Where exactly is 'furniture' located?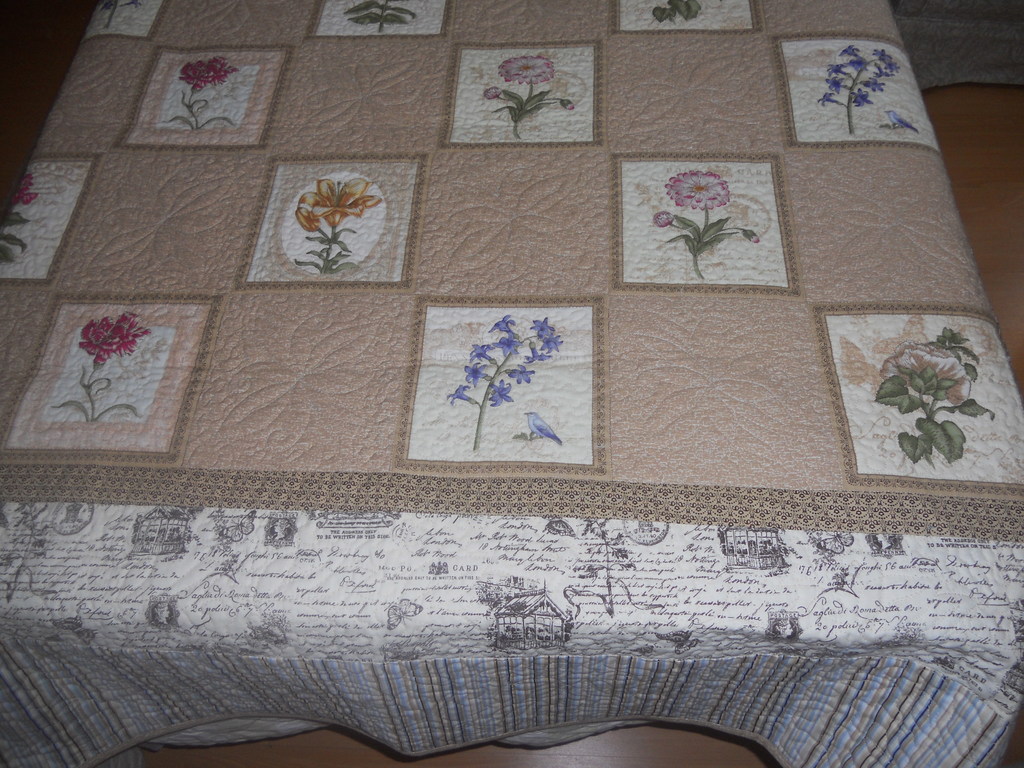
Its bounding box is bbox(0, 0, 1023, 767).
